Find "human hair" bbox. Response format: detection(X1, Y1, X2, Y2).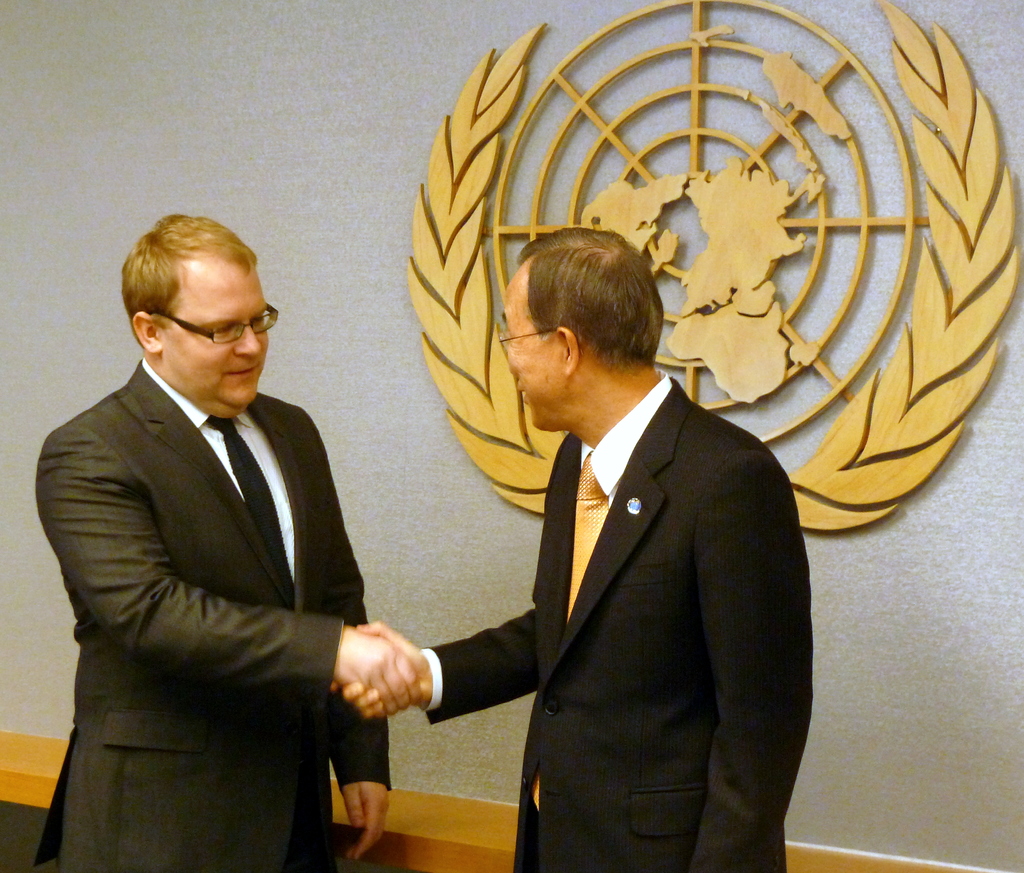
detection(504, 225, 671, 369).
